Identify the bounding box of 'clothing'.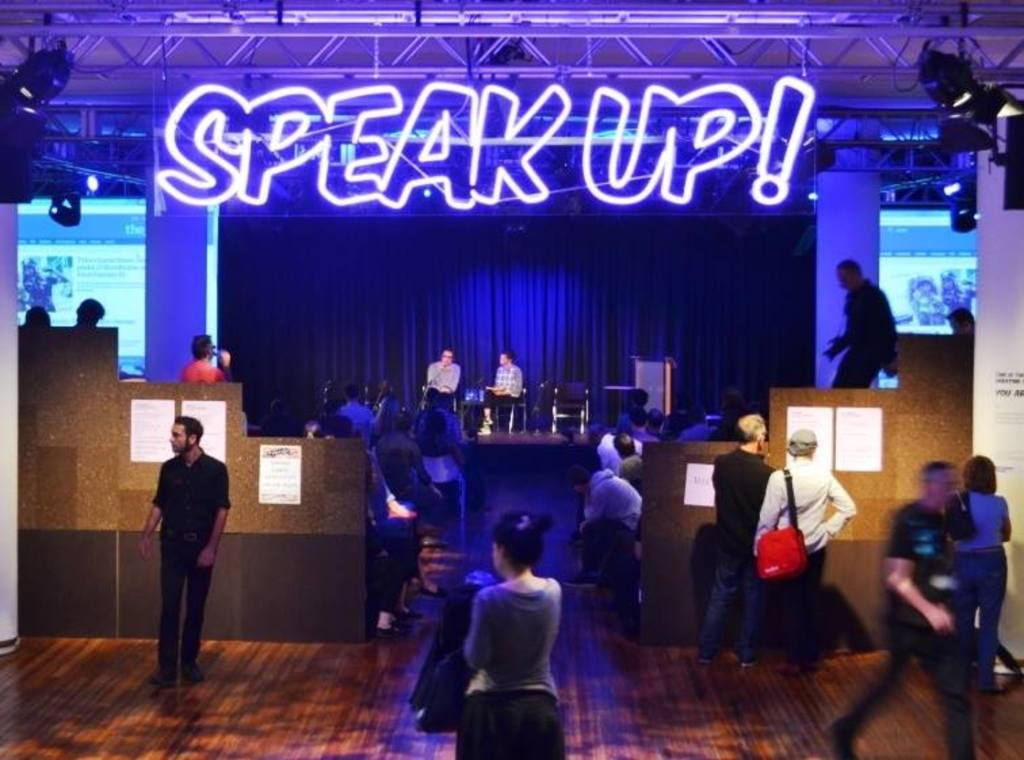
[838,261,917,397].
